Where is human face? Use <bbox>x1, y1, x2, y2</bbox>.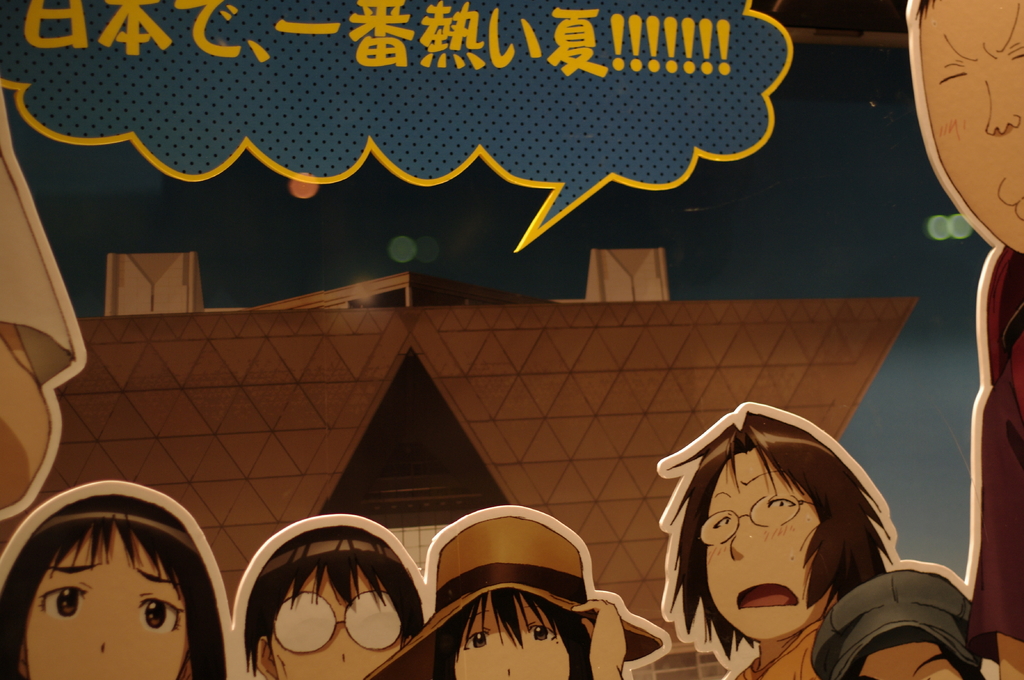
<bbox>696, 451, 822, 638</bbox>.
